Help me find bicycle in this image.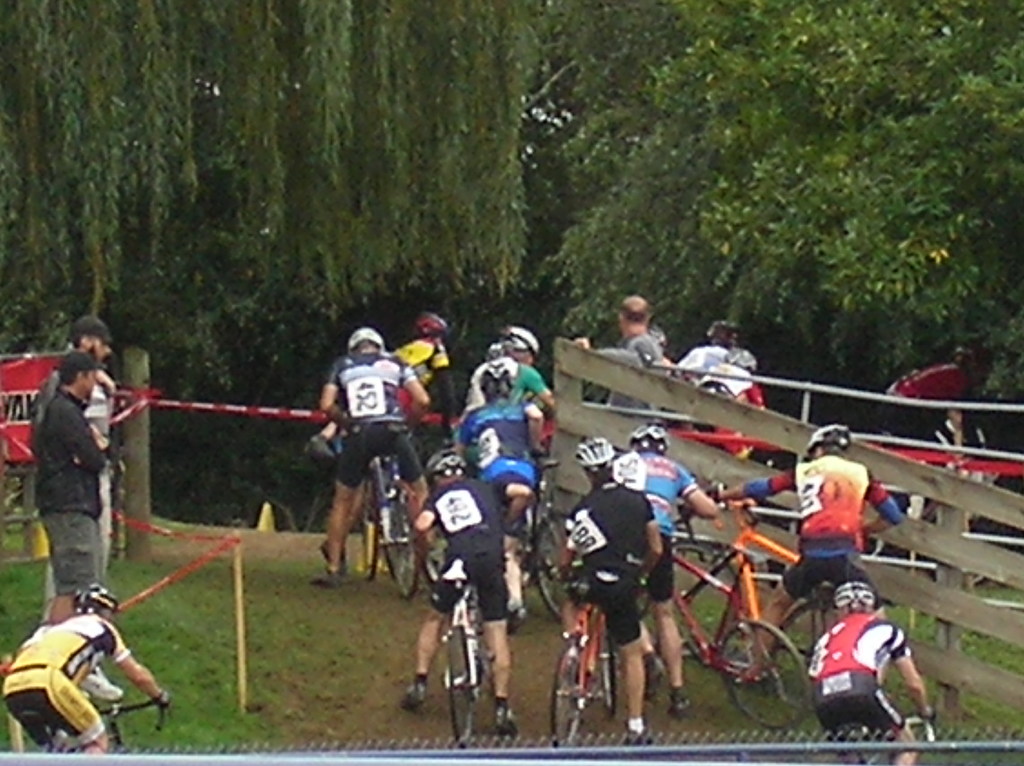
Found it: 432:560:499:745.
